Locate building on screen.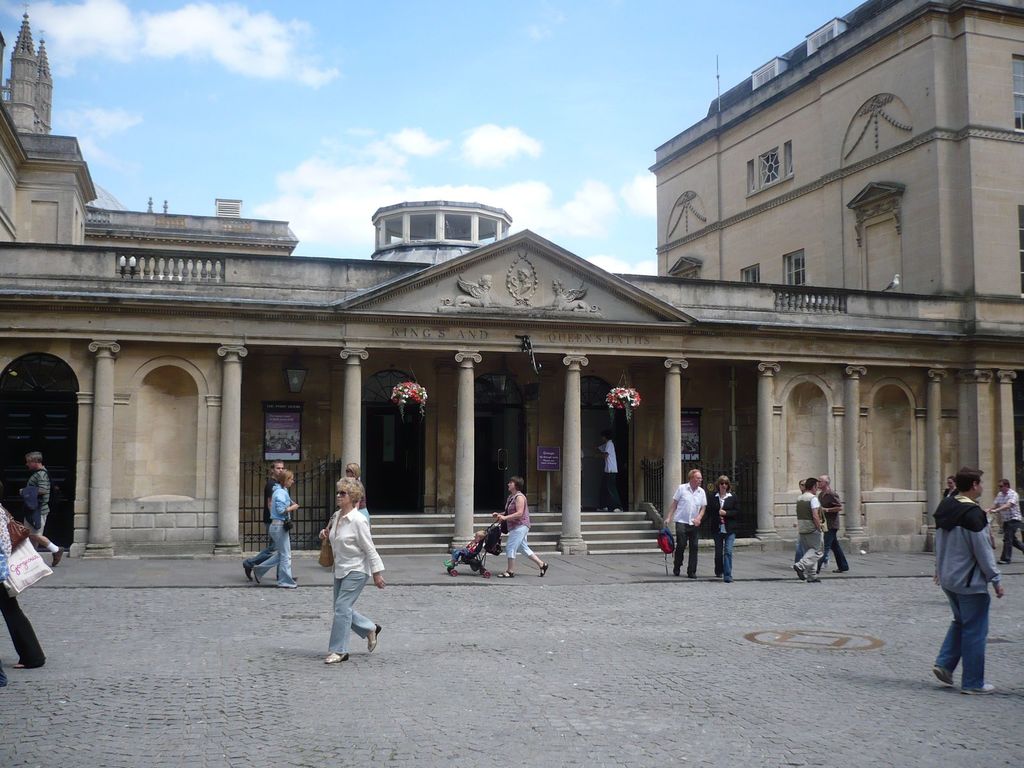
On screen at l=0, t=0, r=1023, b=556.
